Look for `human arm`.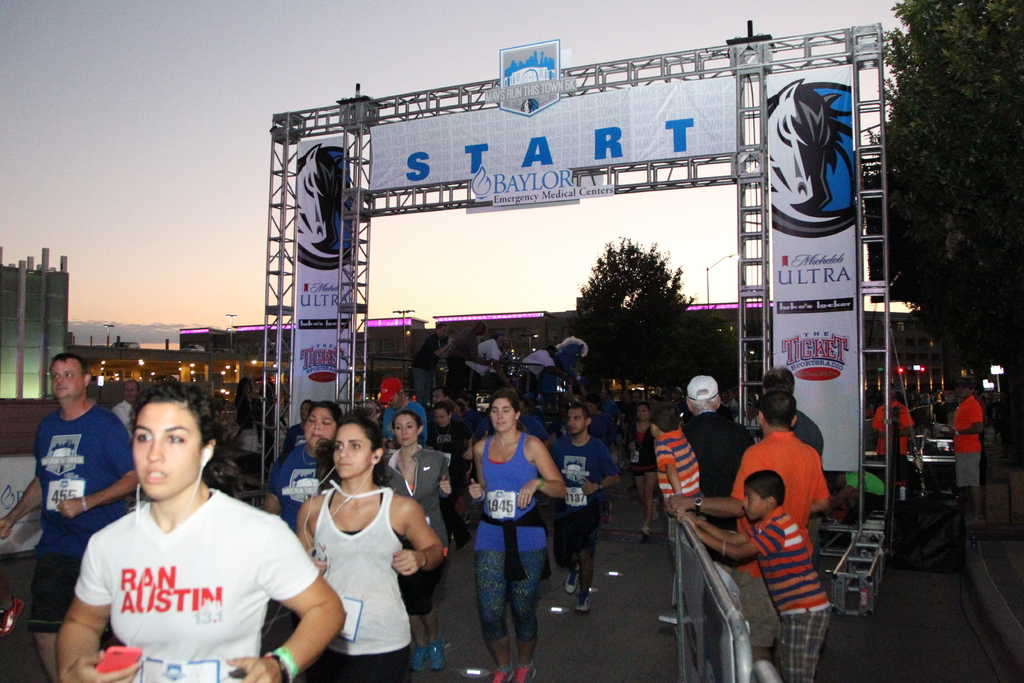
Found: bbox=(511, 440, 570, 504).
